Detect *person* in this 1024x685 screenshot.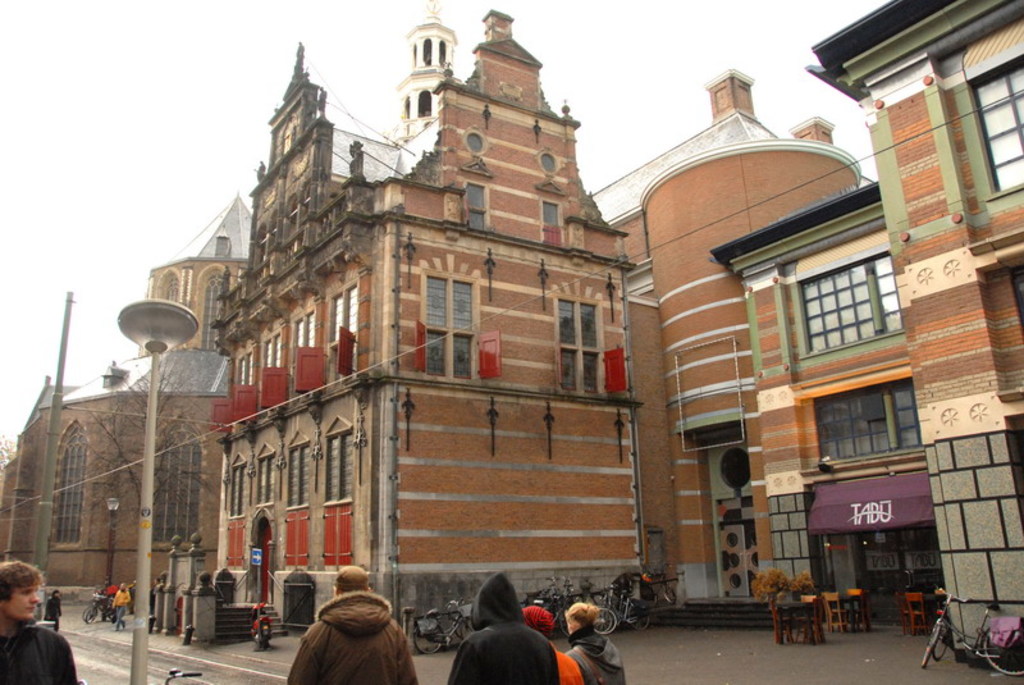
Detection: x1=530 y1=608 x2=584 y2=684.
